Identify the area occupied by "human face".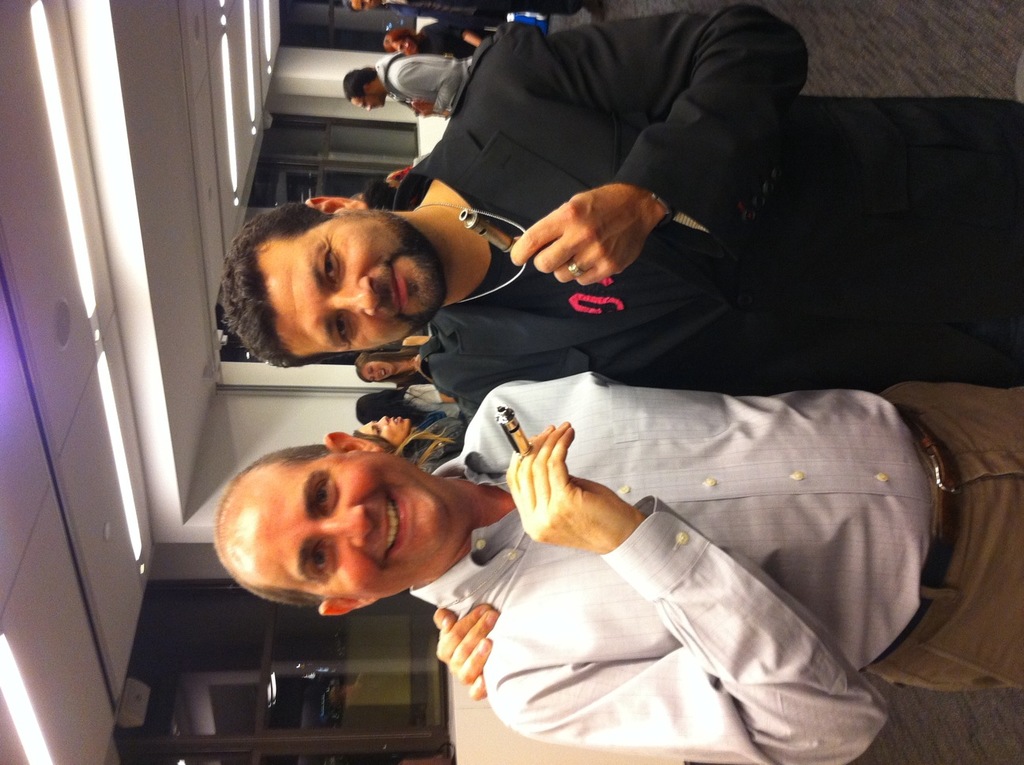
Area: [352, 92, 385, 111].
